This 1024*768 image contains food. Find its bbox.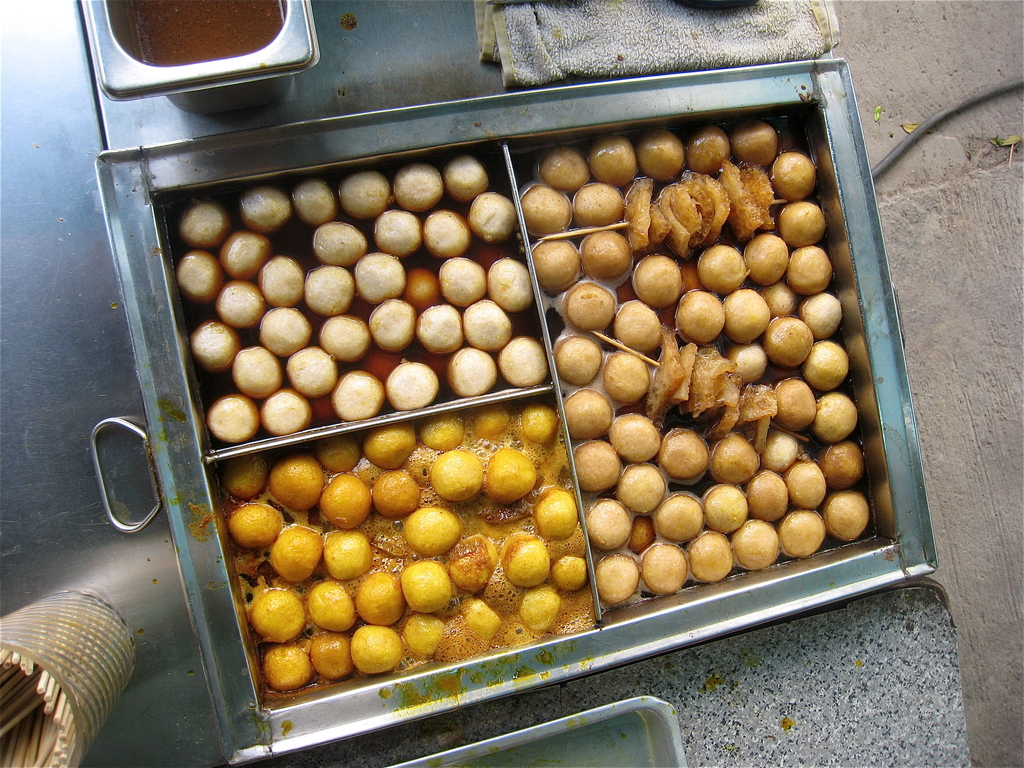
detection(260, 521, 324, 583).
